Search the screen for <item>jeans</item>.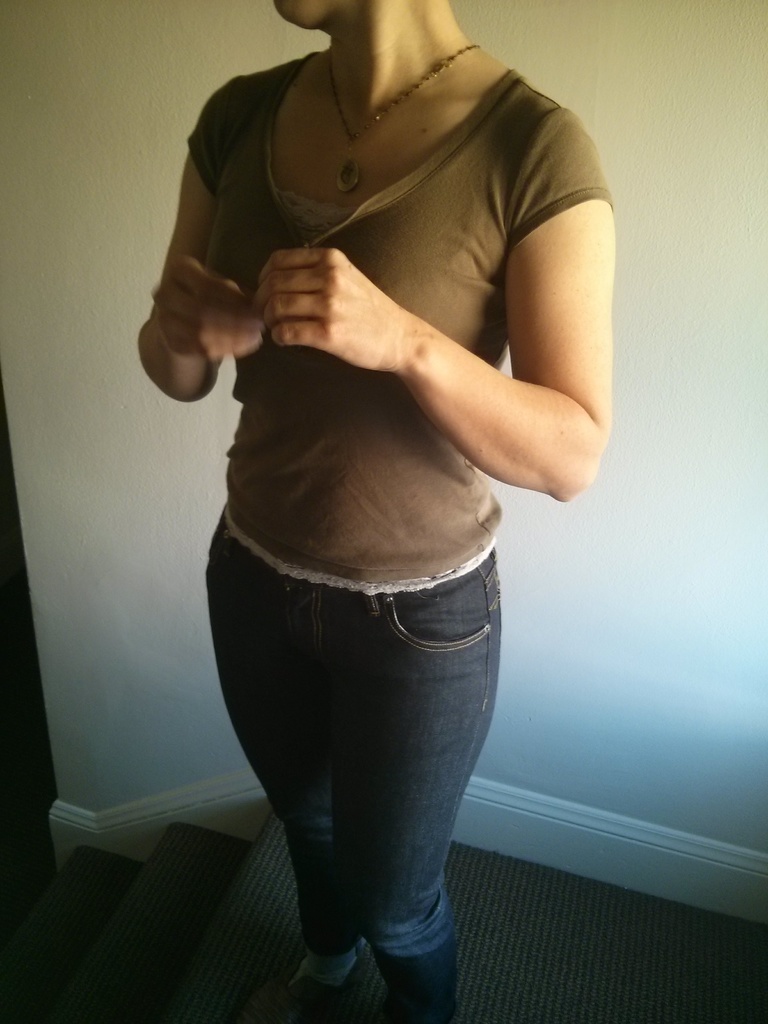
Found at [196, 511, 500, 1023].
